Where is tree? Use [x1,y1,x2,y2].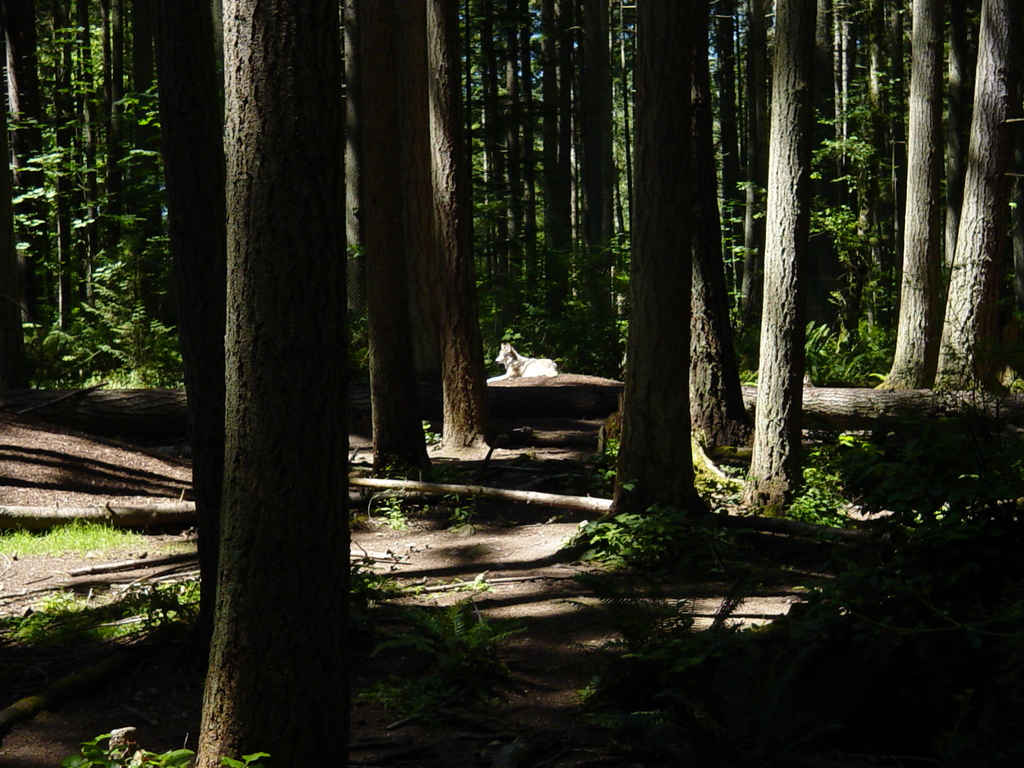
[0,0,219,627].
